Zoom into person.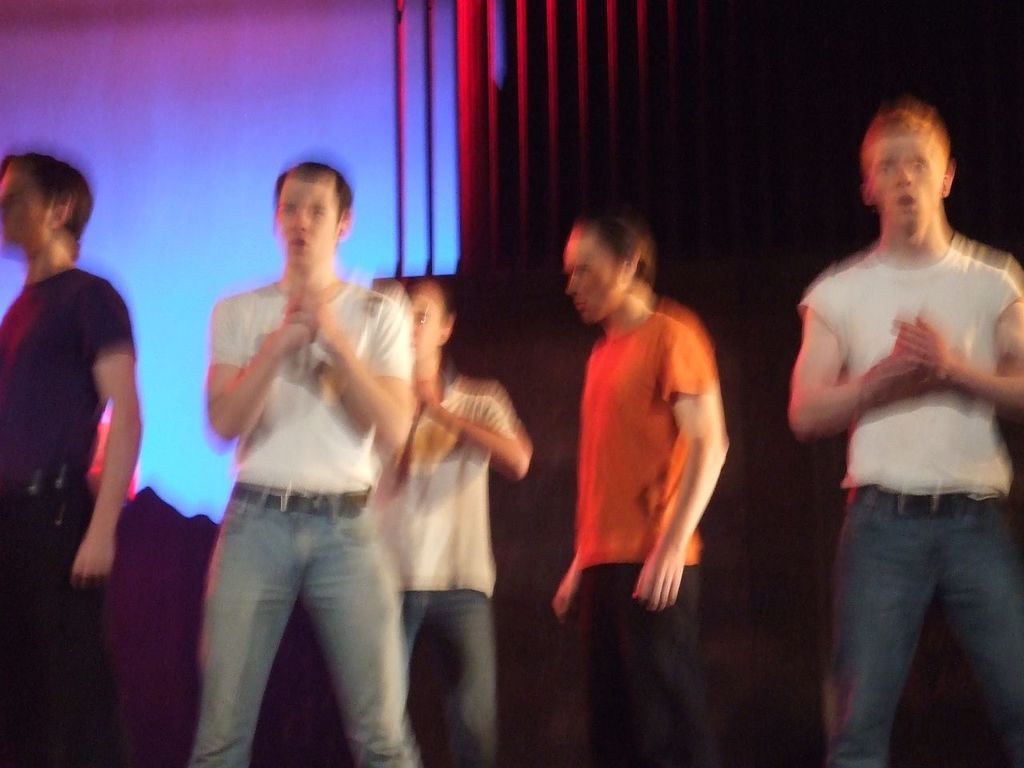
Zoom target: 0,150,138,767.
